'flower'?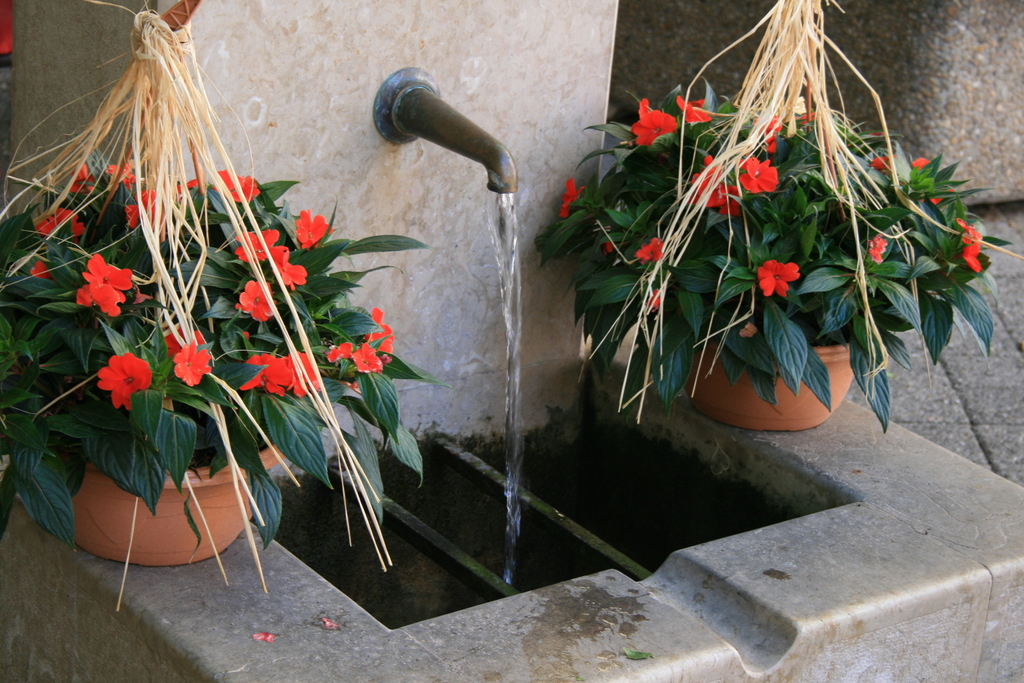
bbox=[870, 231, 886, 262]
